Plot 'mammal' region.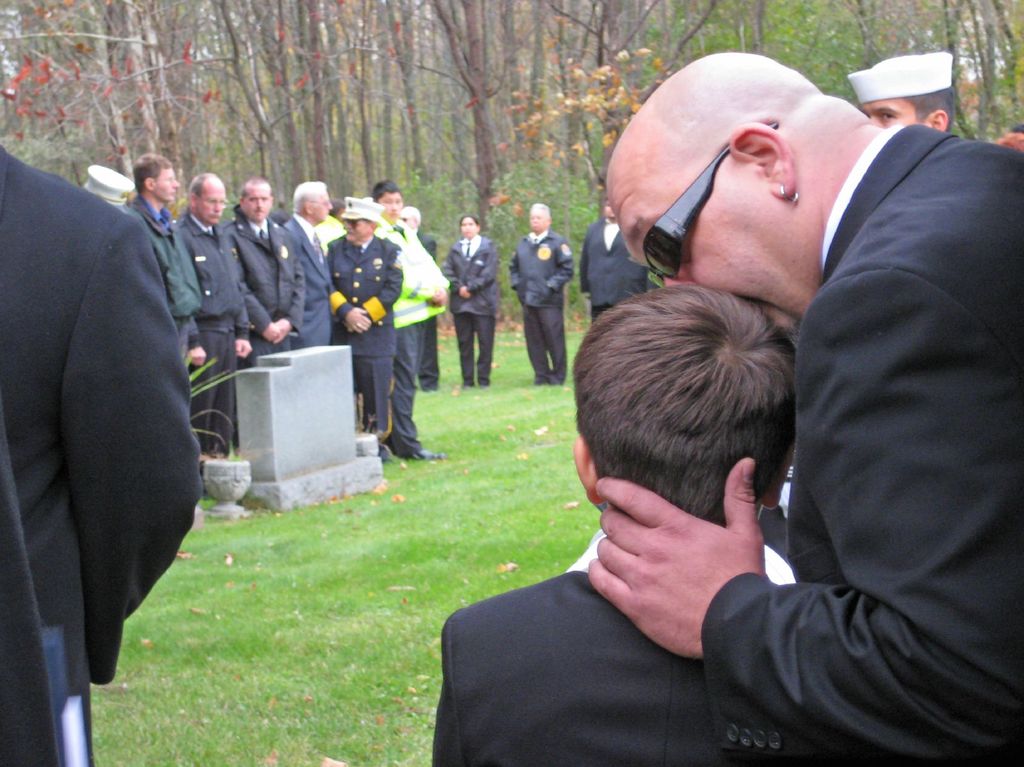
Plotted at crop(578, 195, 648, 313).
